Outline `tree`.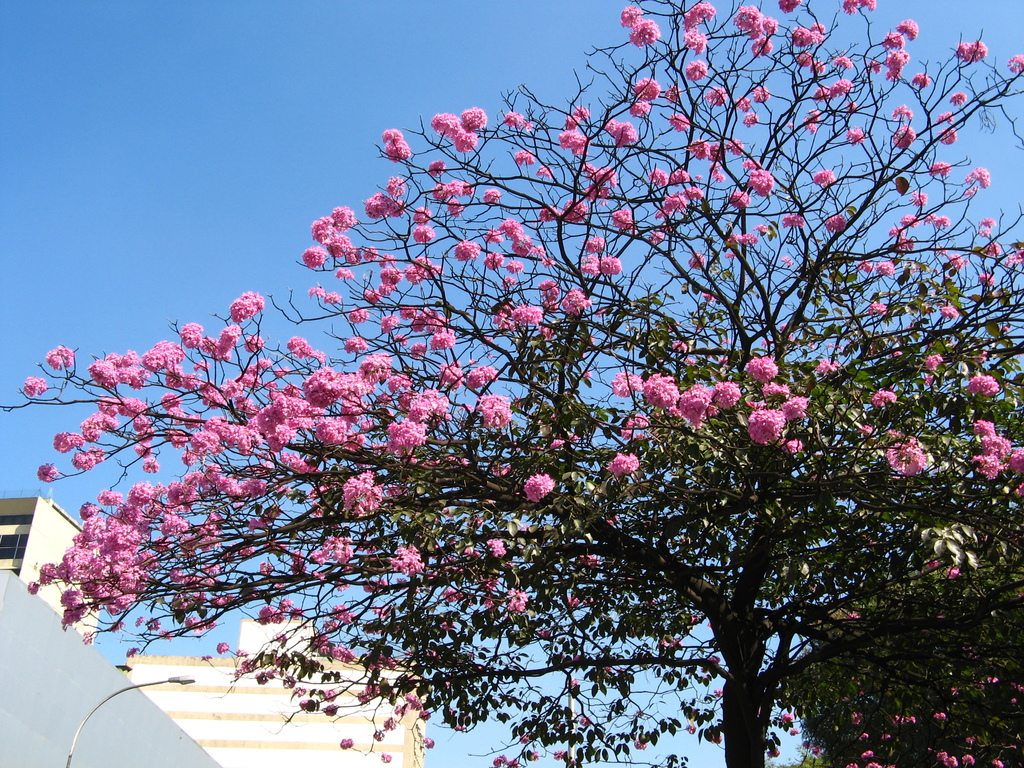
Outline: <region>0, 0, 1023, 766</region>.
